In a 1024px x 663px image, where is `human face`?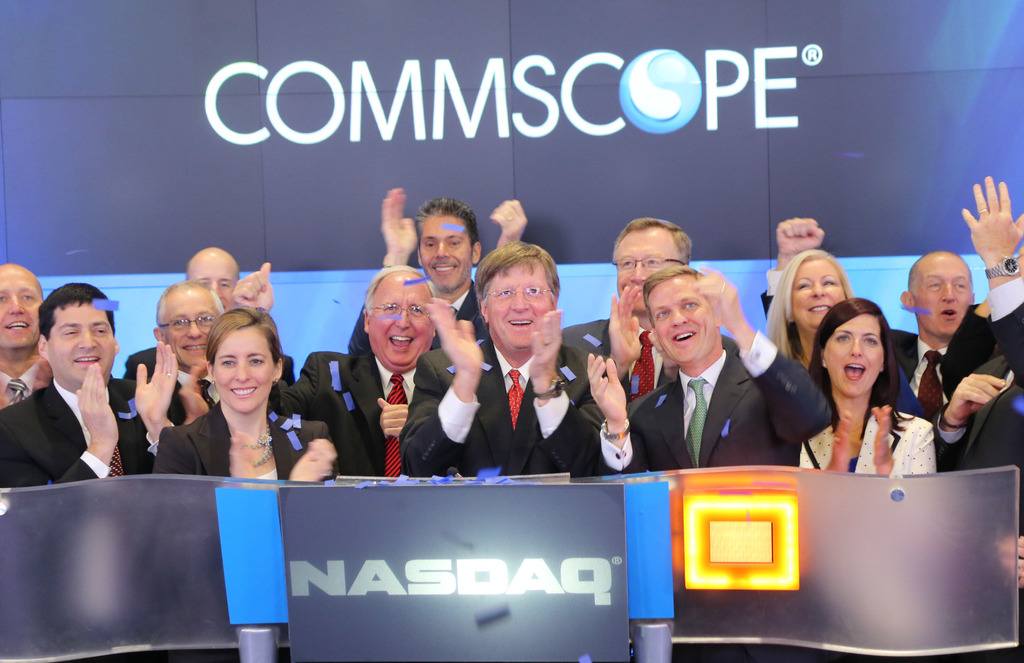
(618,238,673,302).
